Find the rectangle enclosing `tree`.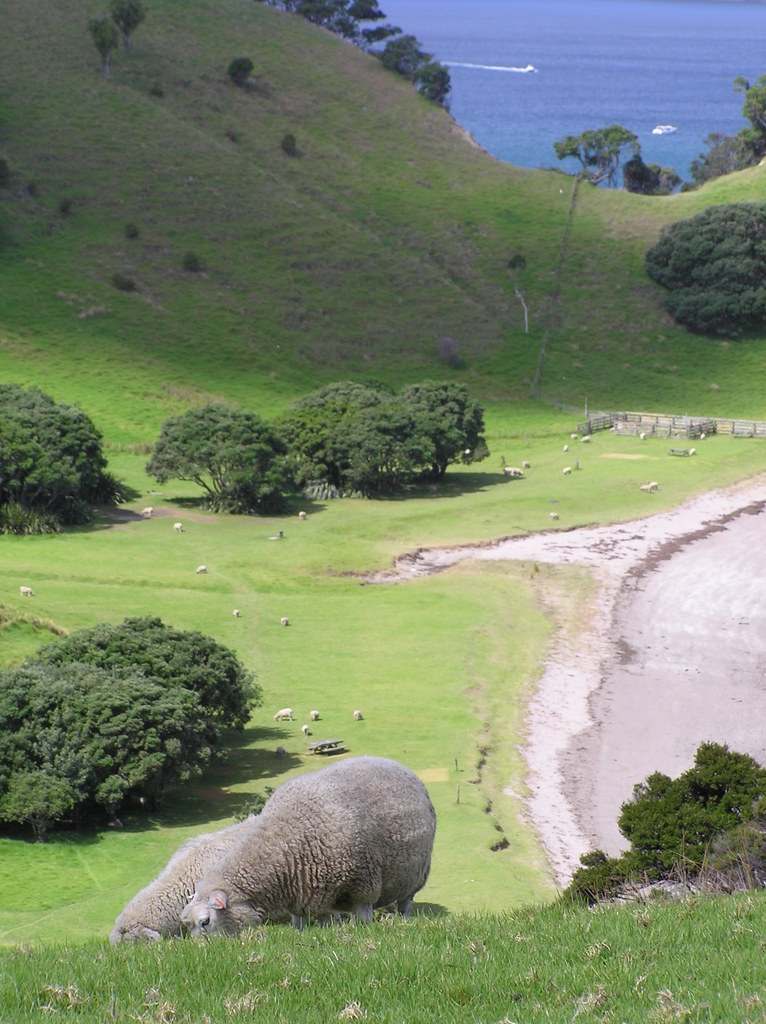
detection(315, 401, 443, 492).
